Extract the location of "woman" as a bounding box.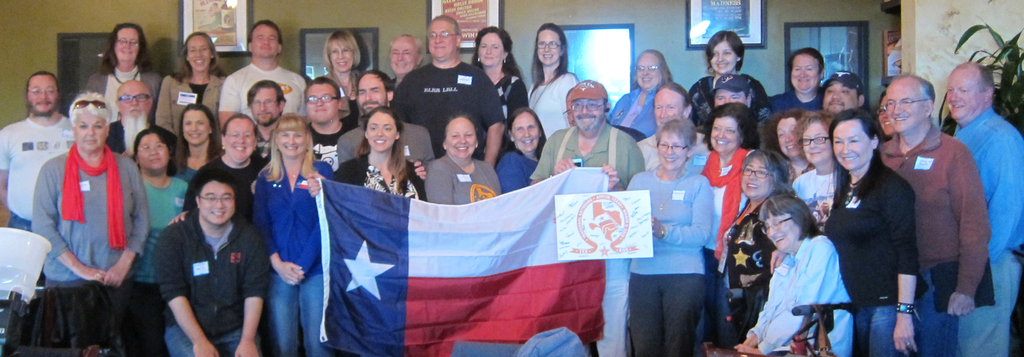
box(714, 149, 804, 344).
